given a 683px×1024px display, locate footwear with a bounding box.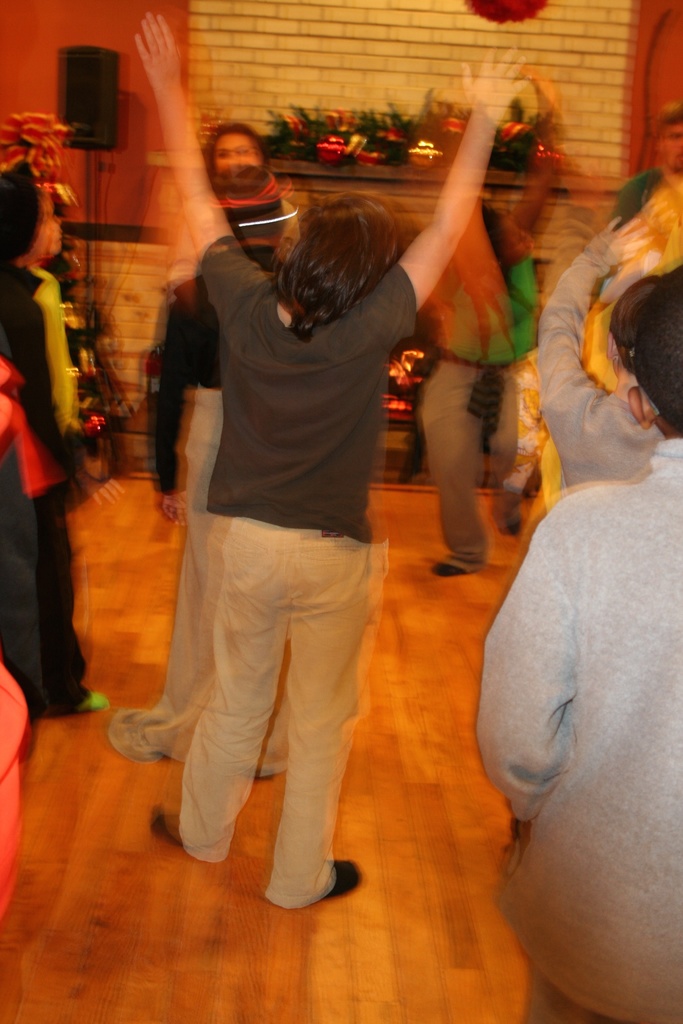
Located: {"x1": 489, "y1": 484, "x2": 527, "y2": 543}.
